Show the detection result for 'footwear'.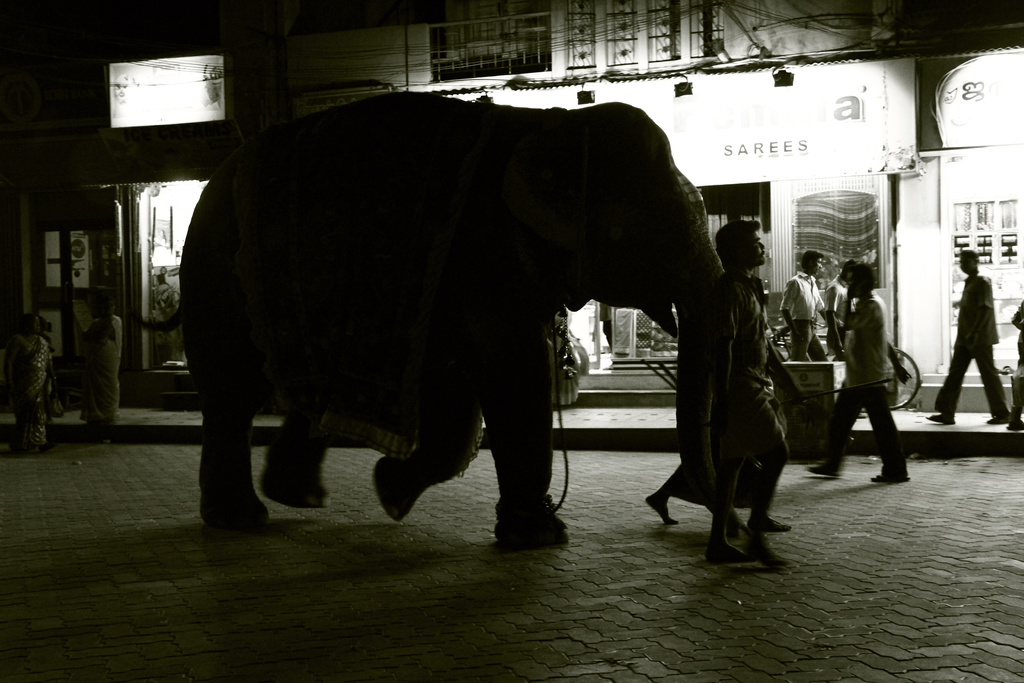
box=[871, 472, 909, 483].
